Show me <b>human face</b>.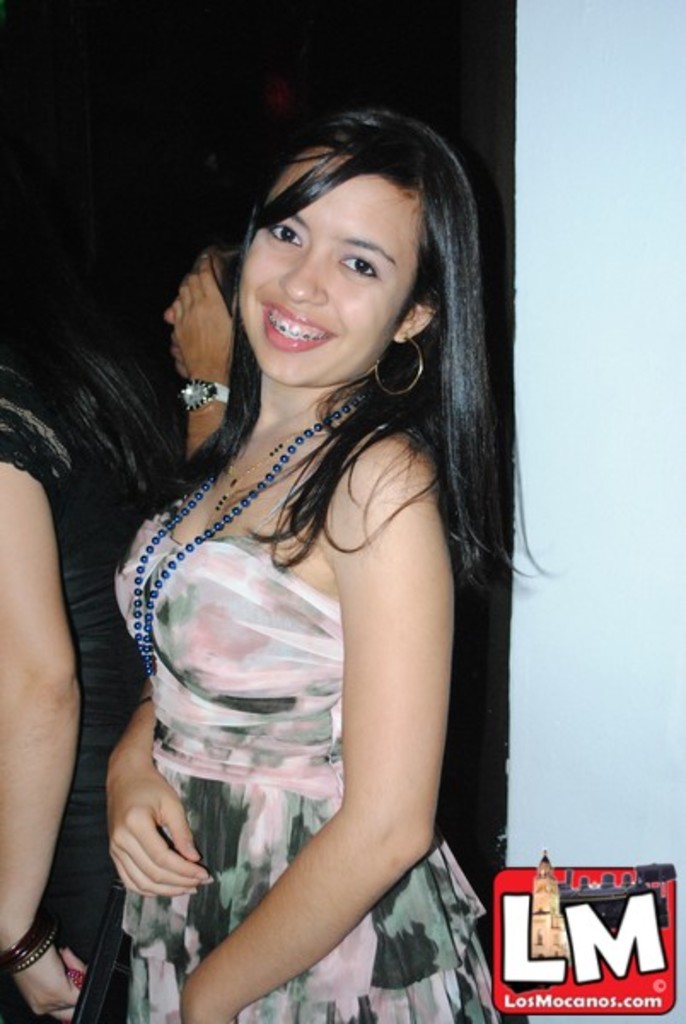
<b>human face</b> is here: x1=164 y1=256 x2=235 y2=375.
